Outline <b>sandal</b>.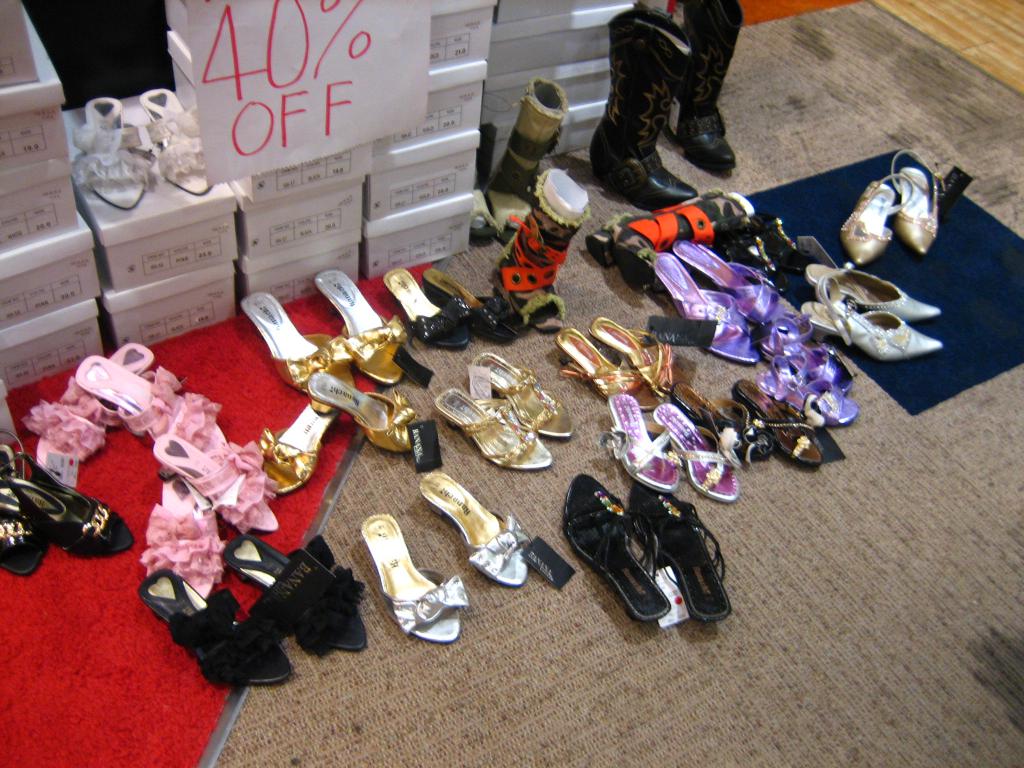
Outline: left=647, top=254, right=767, bottom=362.
